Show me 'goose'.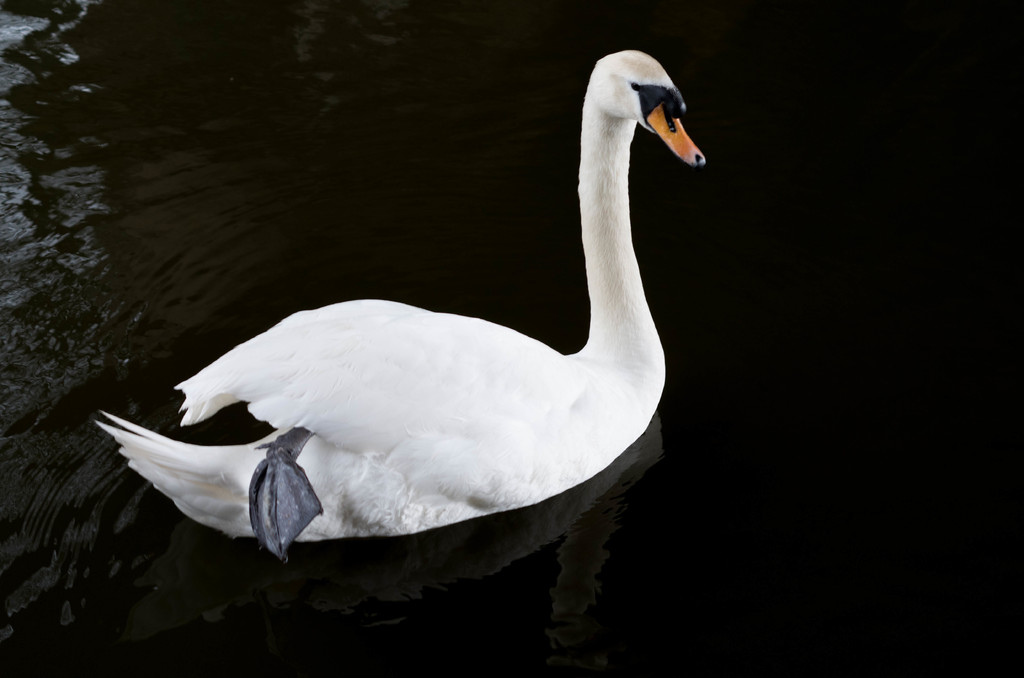
'goose' is here: [78,44,710,558].
